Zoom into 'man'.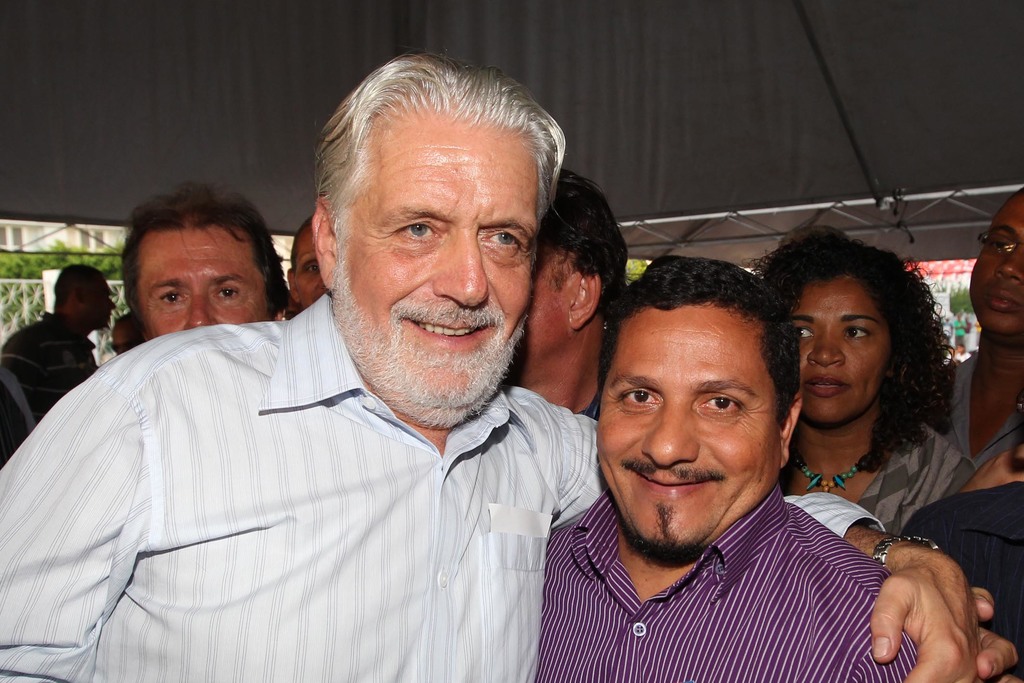
Zoom target: 124 183 295 342.
